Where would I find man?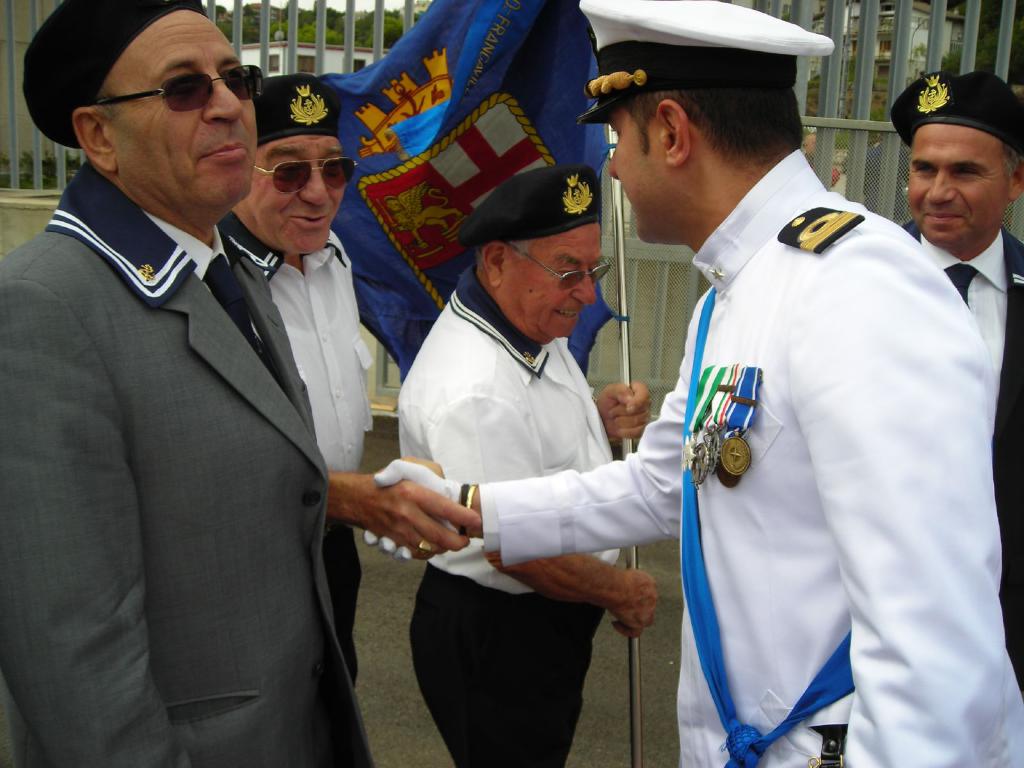
At locate(0, 0, 381, 767).
